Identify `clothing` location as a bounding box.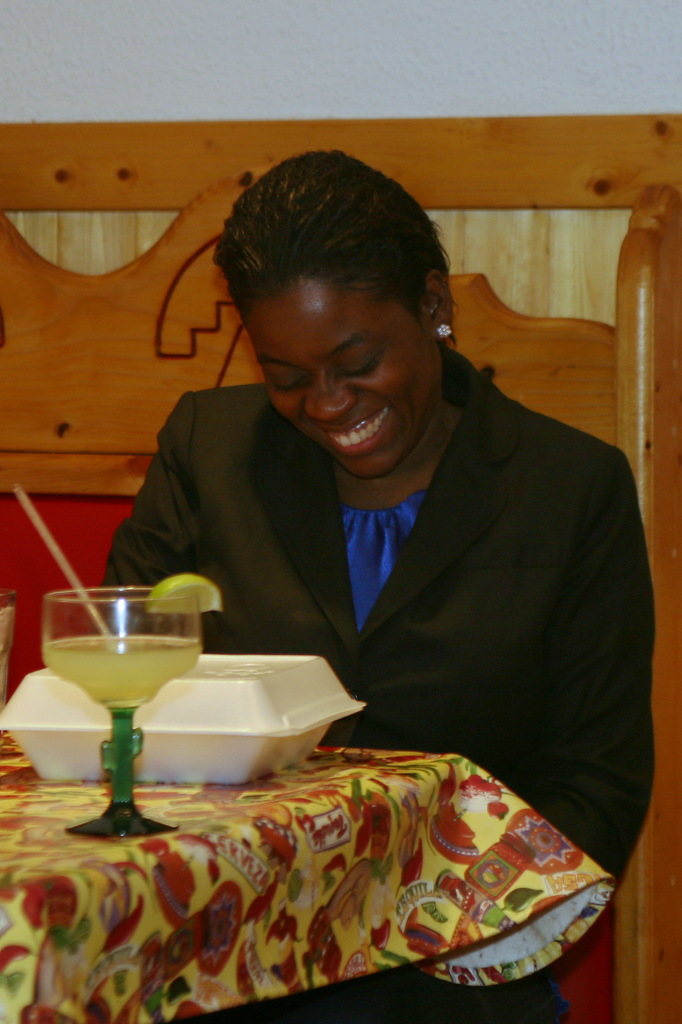
bbox(75, 301, 642, 916).
